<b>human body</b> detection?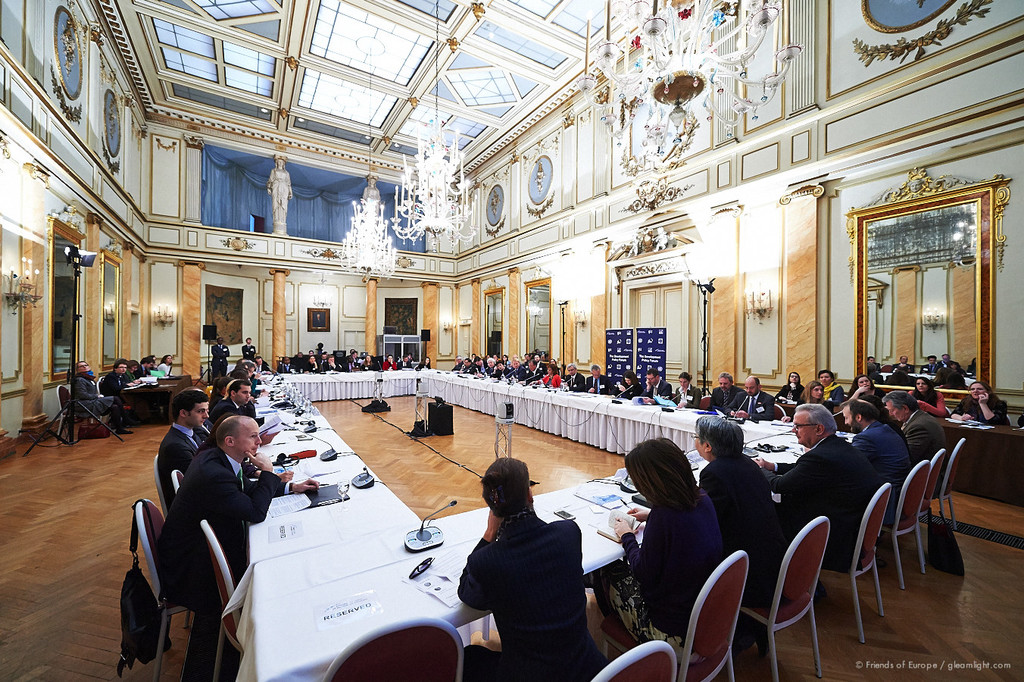
74,359,123,420
